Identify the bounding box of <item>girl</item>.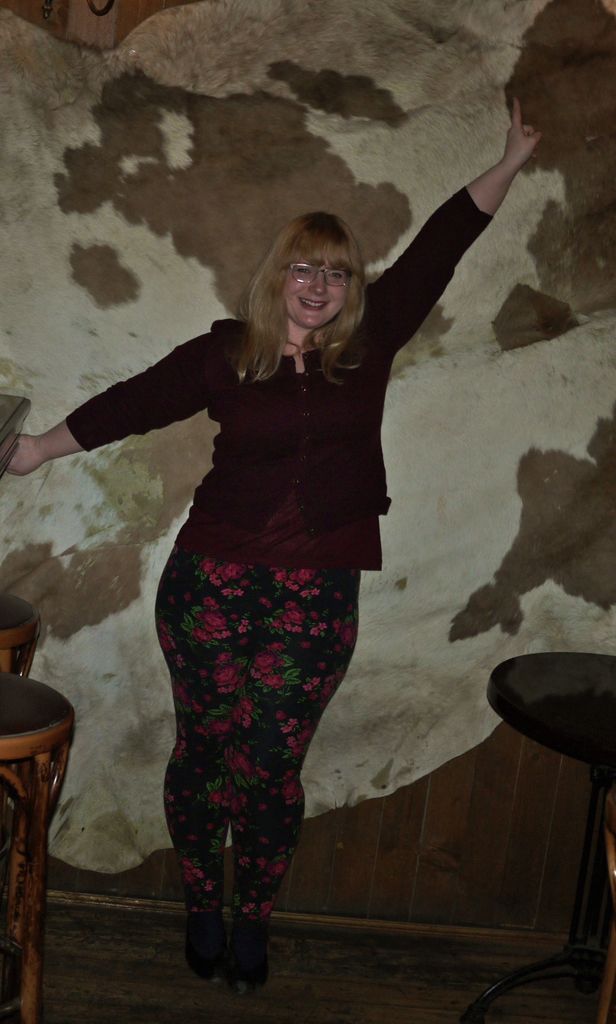
{"x1": 0, "y1": 88, "x2": 546, "y2": 984}.
